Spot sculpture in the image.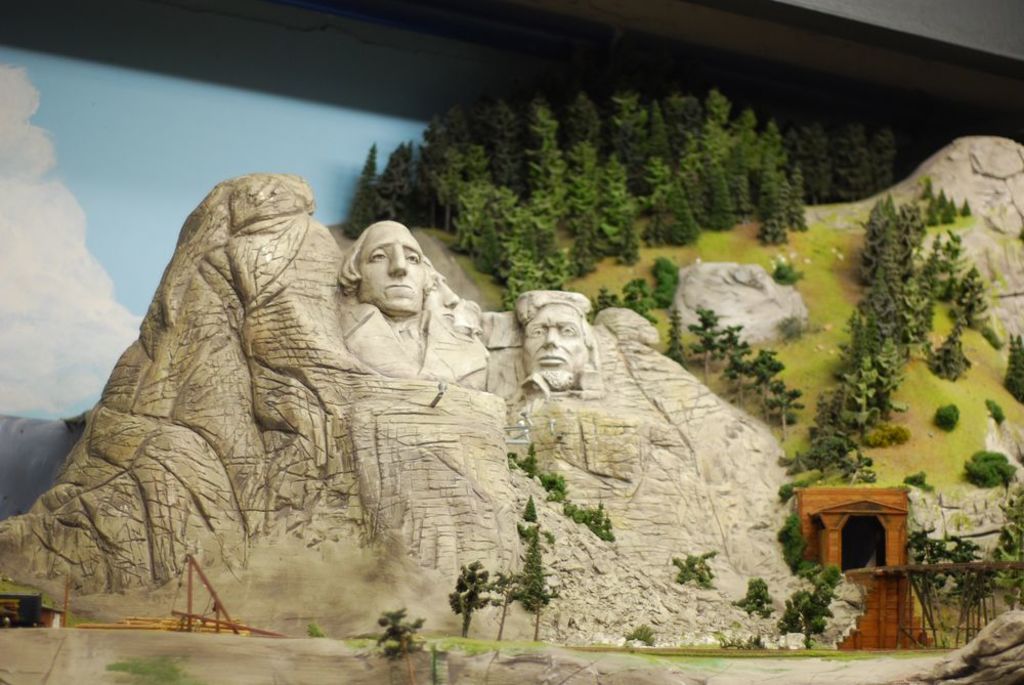
sculpture found at locate(510, 289, 609, 395).
